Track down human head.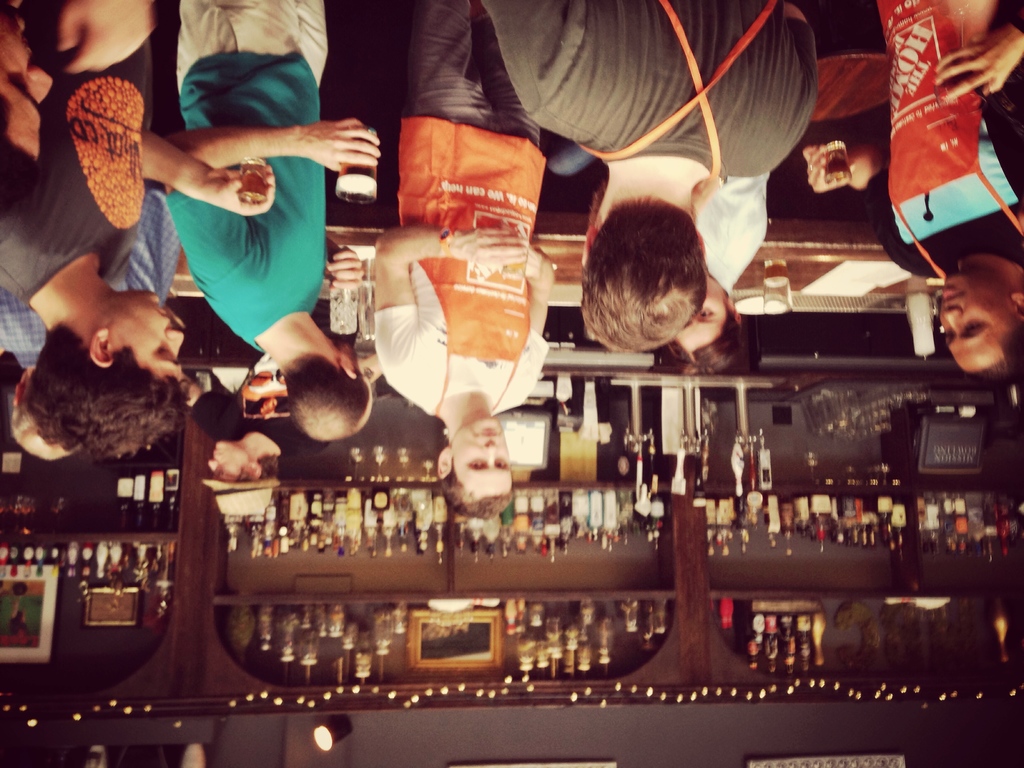
Tracked to select_region(432, 413, 518, 519).
